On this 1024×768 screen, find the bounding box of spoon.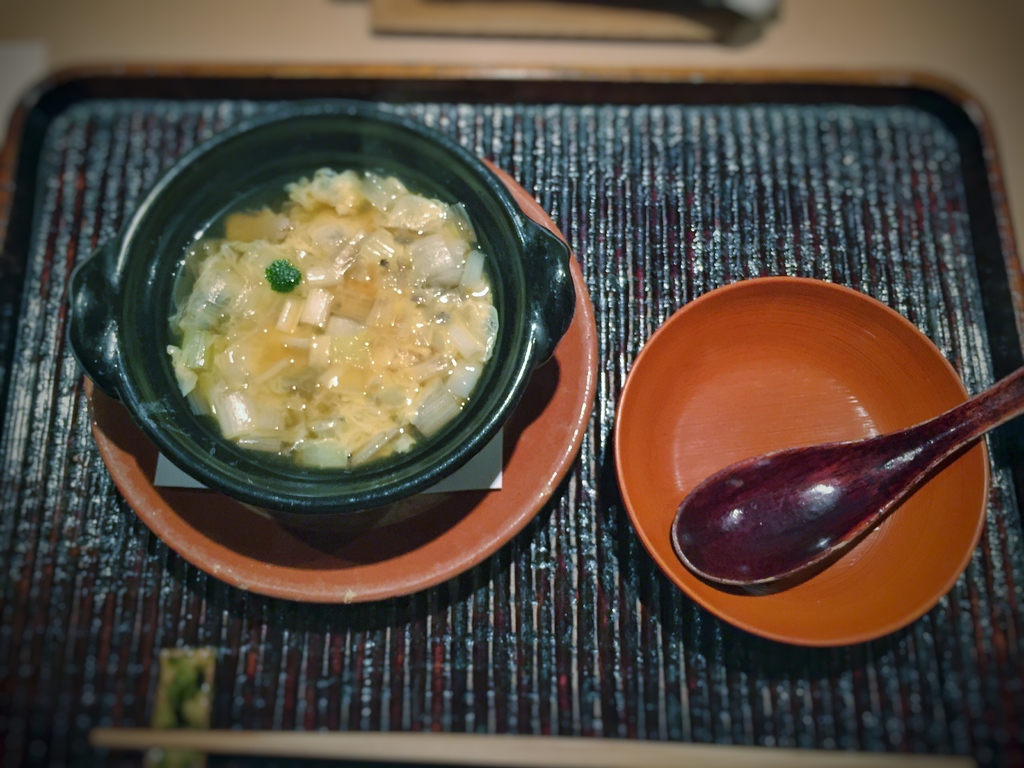
Bounding box: bbox=[668, 367, 1023, 588].
